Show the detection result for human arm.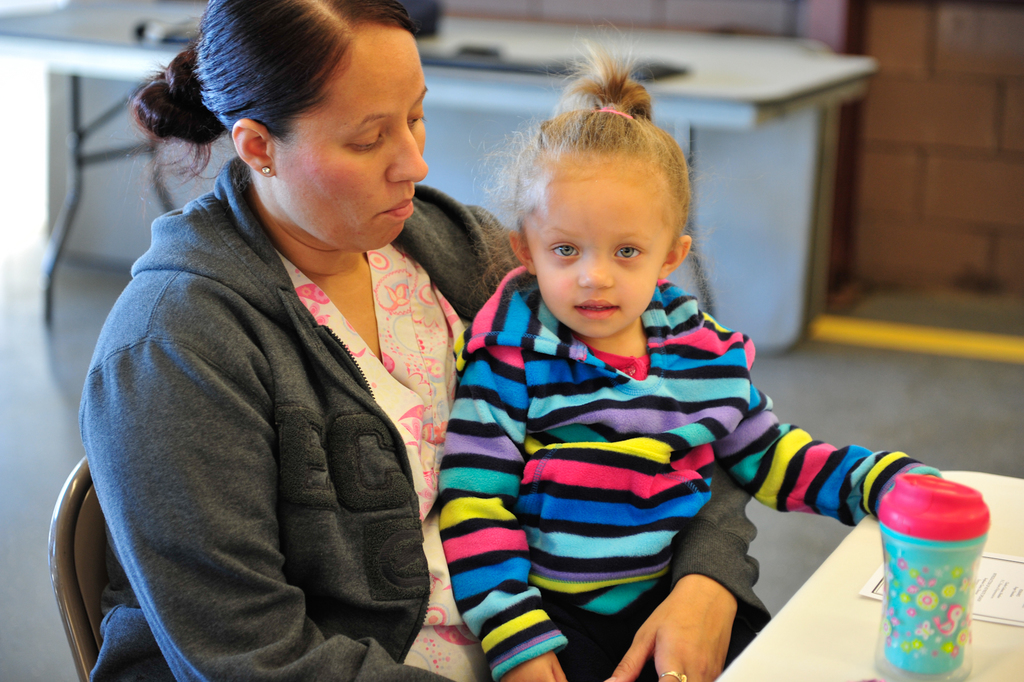
region(702, 310, 956, 526).
